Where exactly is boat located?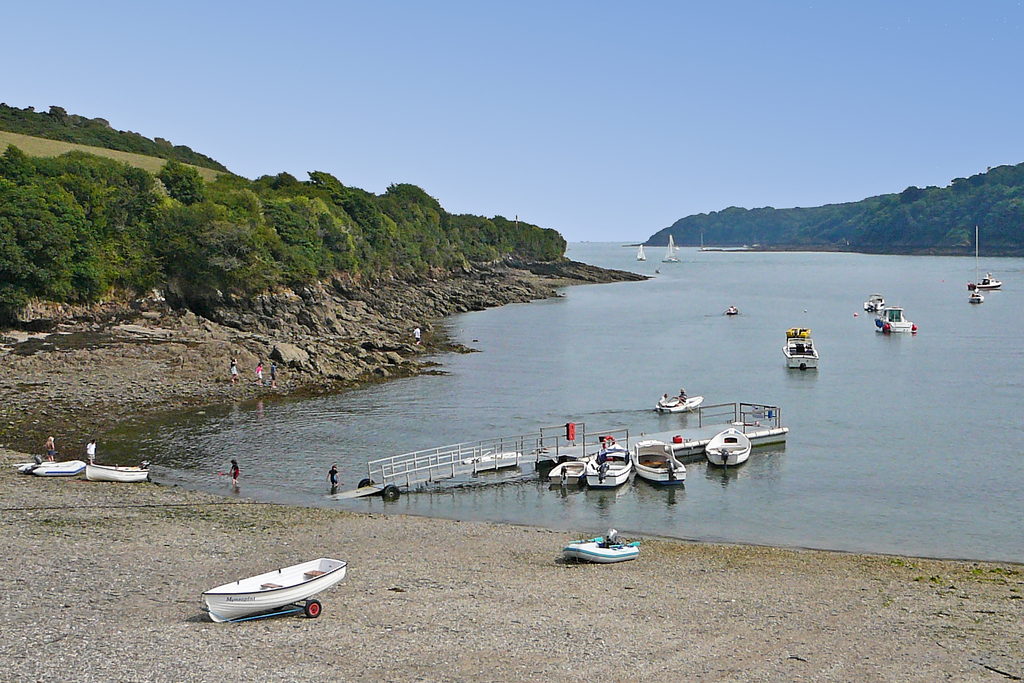
Its bounding box is x1=81, y1=463, x2=150, y2=484.
